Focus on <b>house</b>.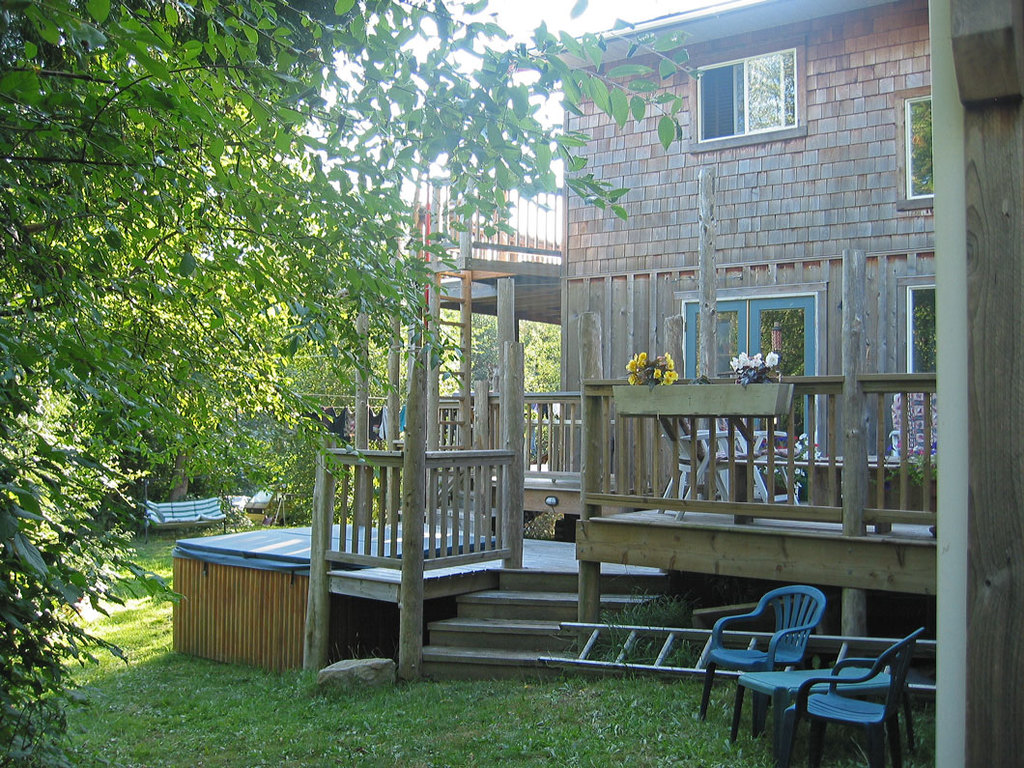
Focused at x1=177 y1=0 x2=1022 y2=765.
